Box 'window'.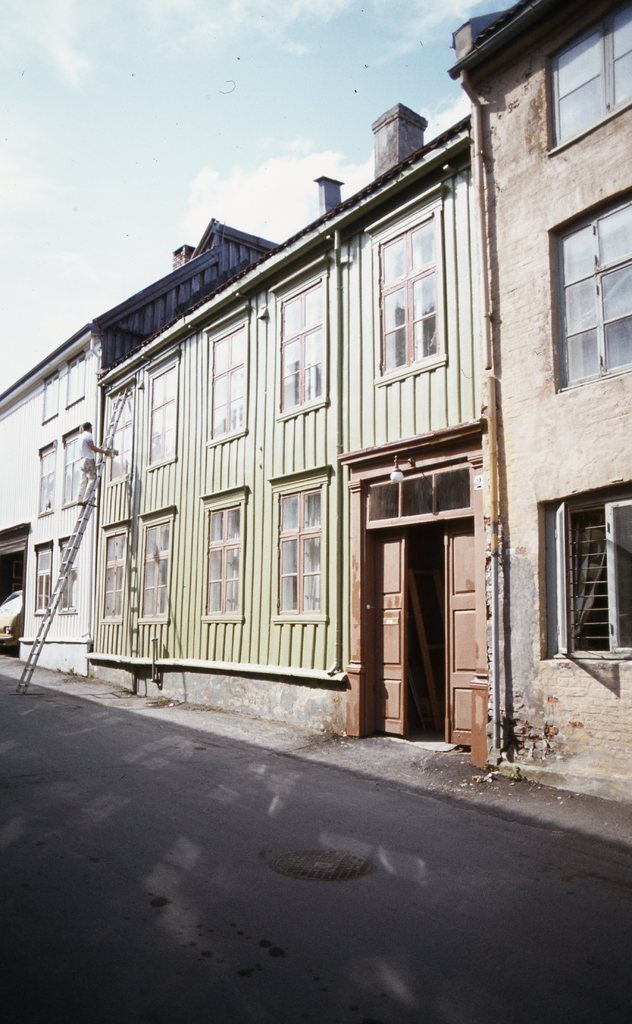
left=205, top=498, right=247, bottom=615.
